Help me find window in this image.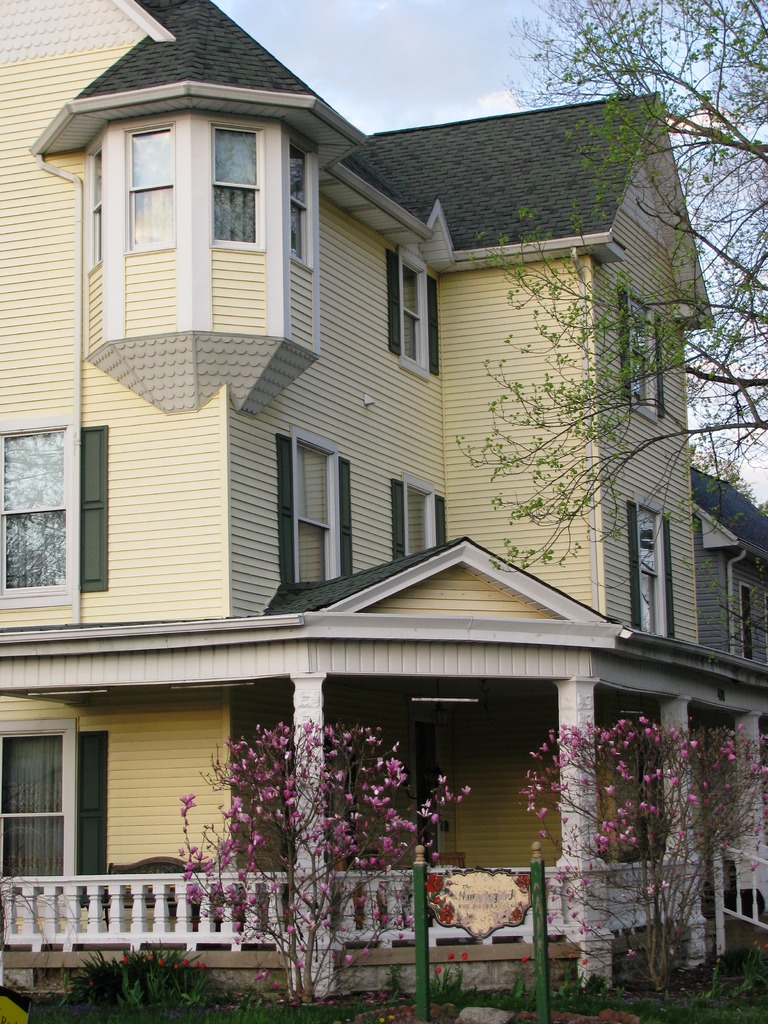
Found it: (x1=390, y1=475, x2=453, y2=563).
